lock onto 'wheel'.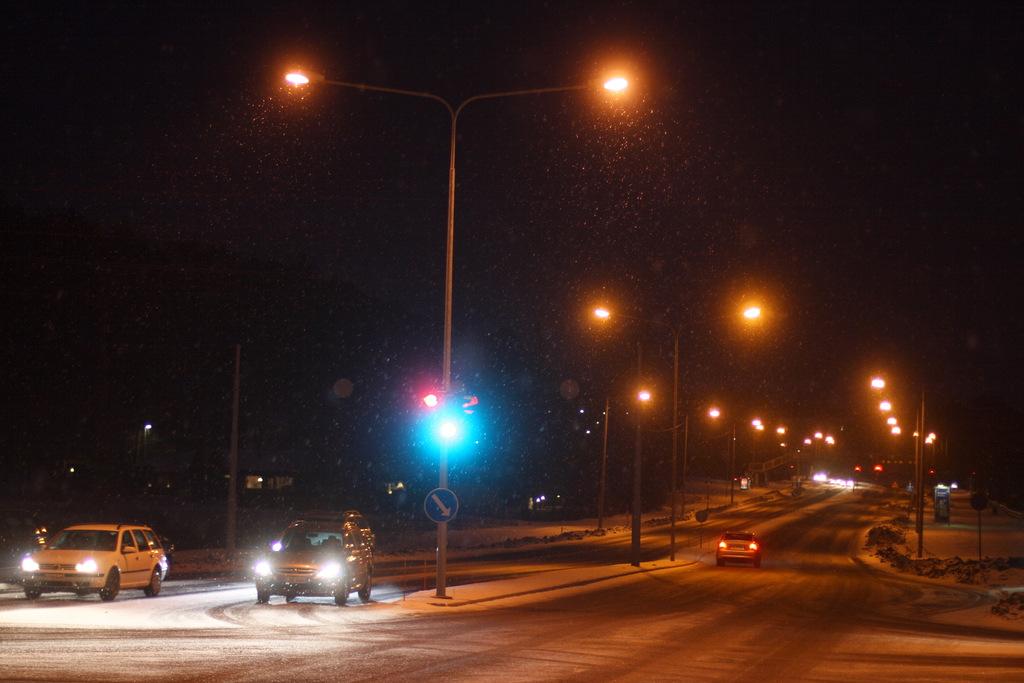
Locked: {"x1": 358, "y1": 573, "x2": 372, "y2": 603}.
